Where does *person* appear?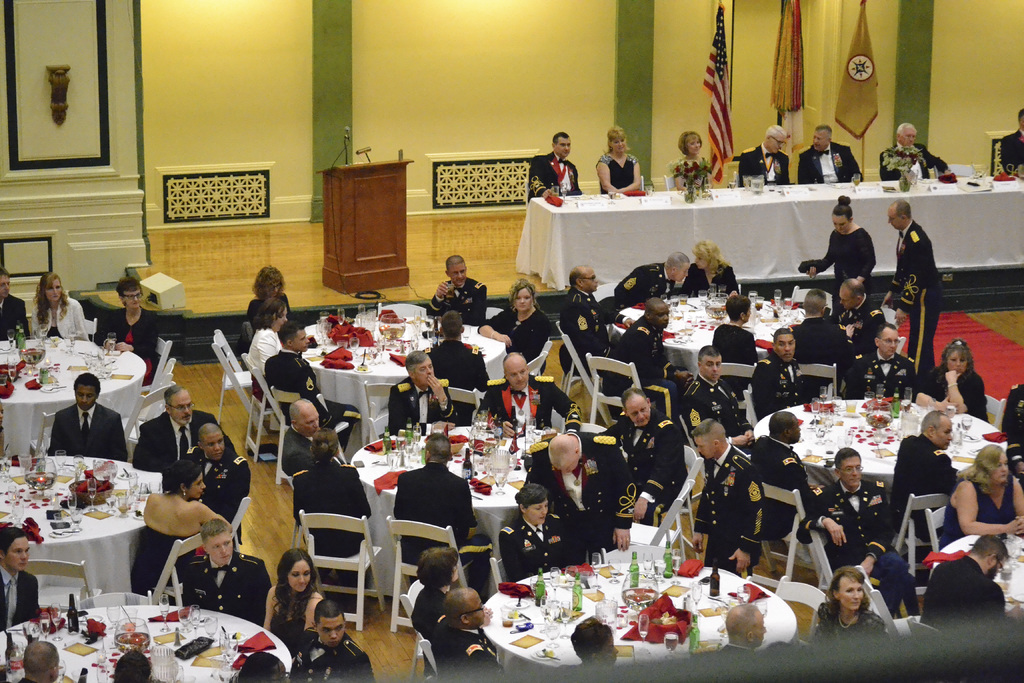
Appears at crop(387, 352, 463, 436).
